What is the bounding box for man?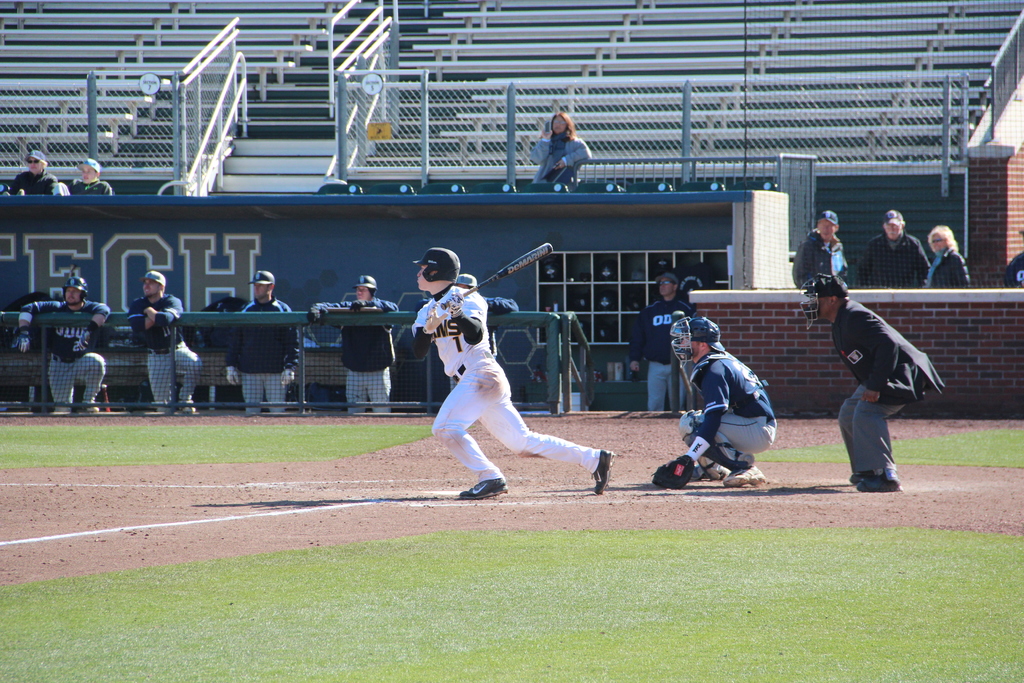
668:313:775:486.
